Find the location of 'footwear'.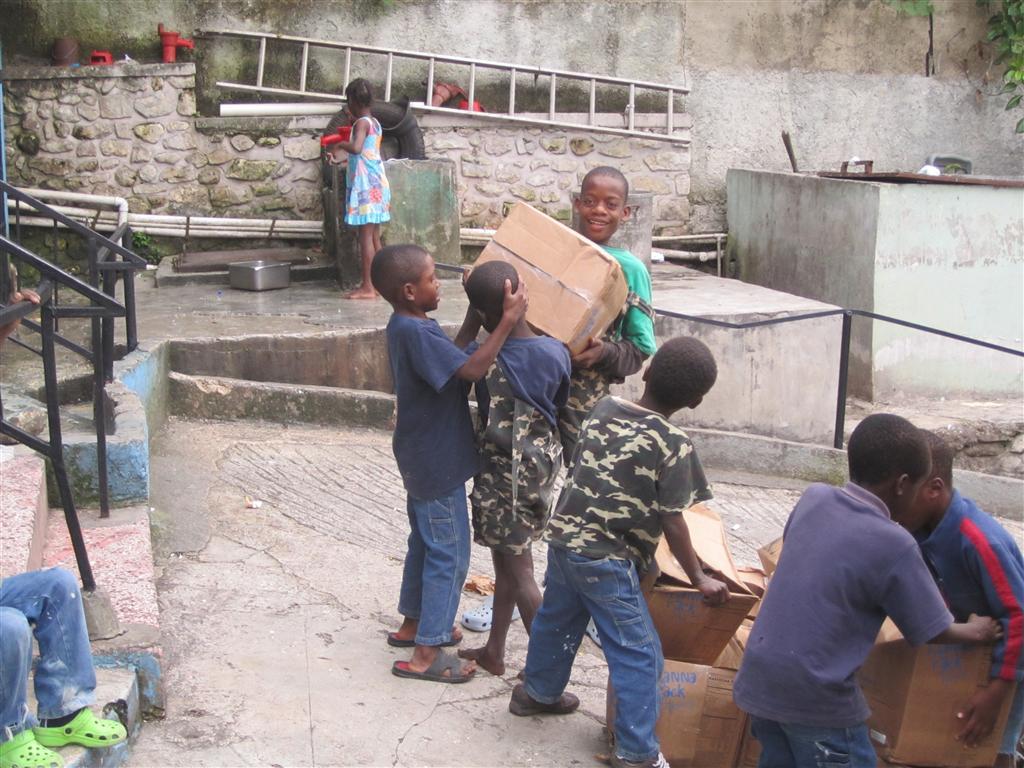
Location: select_region(505, 682, 577, 721).
